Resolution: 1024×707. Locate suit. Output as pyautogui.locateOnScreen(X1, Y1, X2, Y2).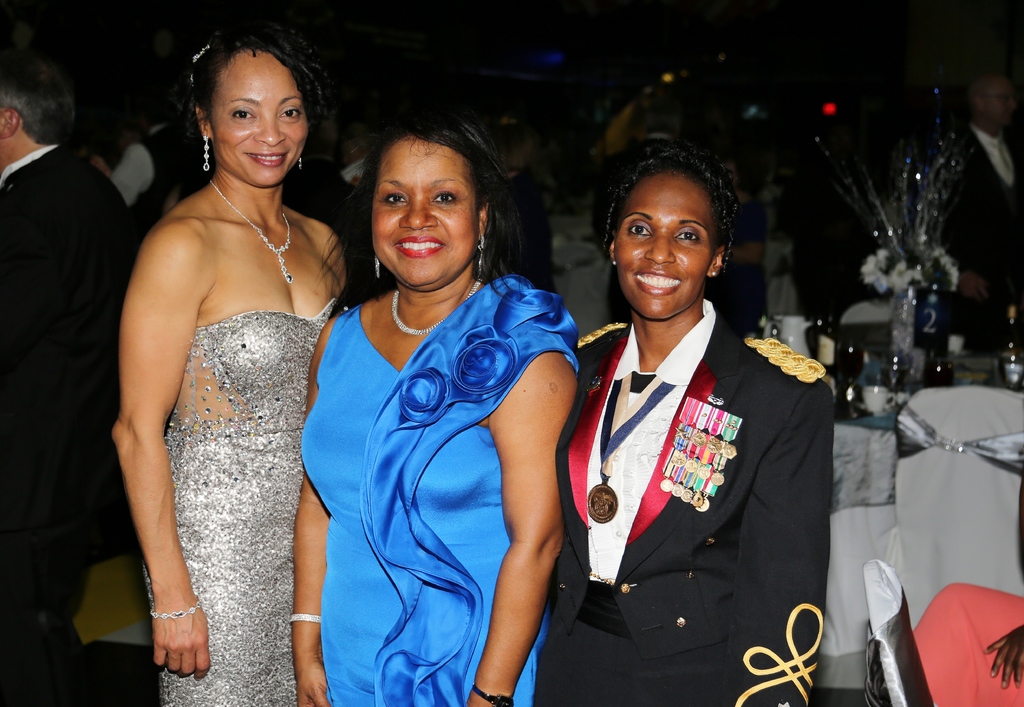
pyautogui.locateOnScreen(941, 122, 1023, 344).
